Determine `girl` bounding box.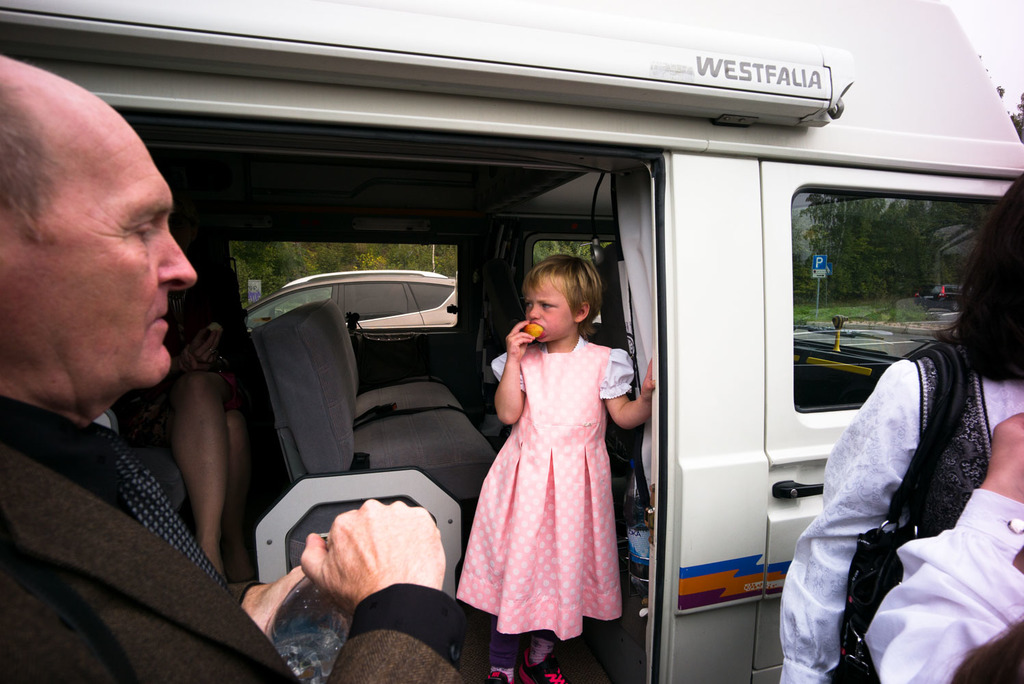
Determined: detection(455, 256, 657, 680).
